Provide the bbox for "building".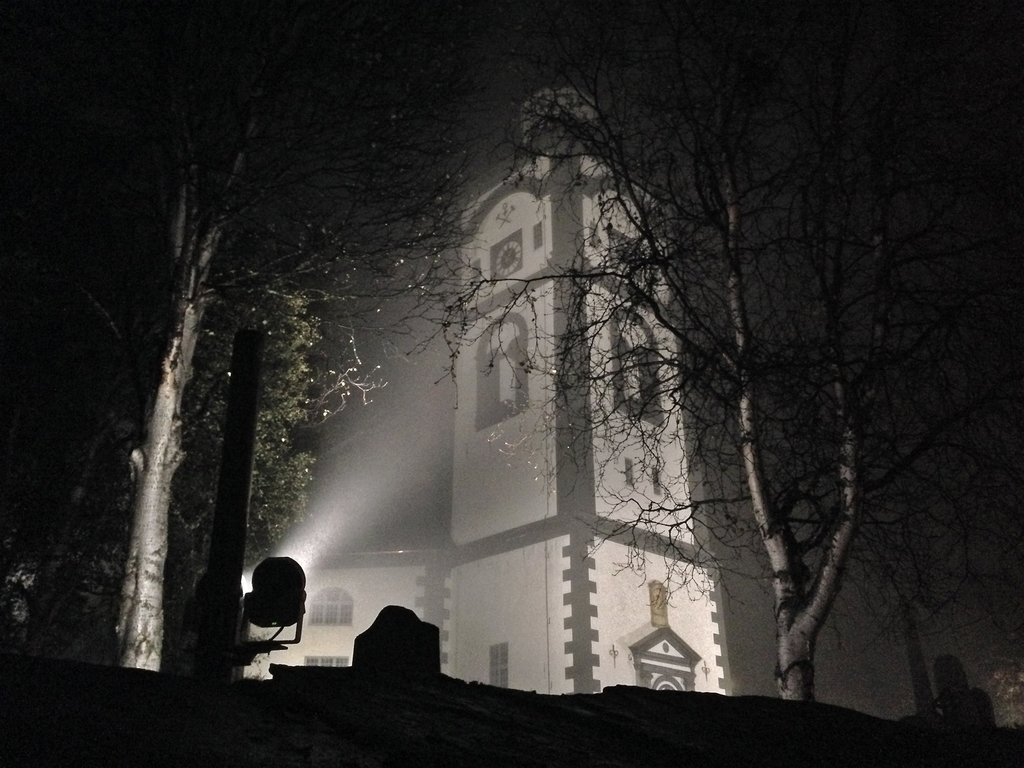
bbox=(239, 88, 946, 705).
